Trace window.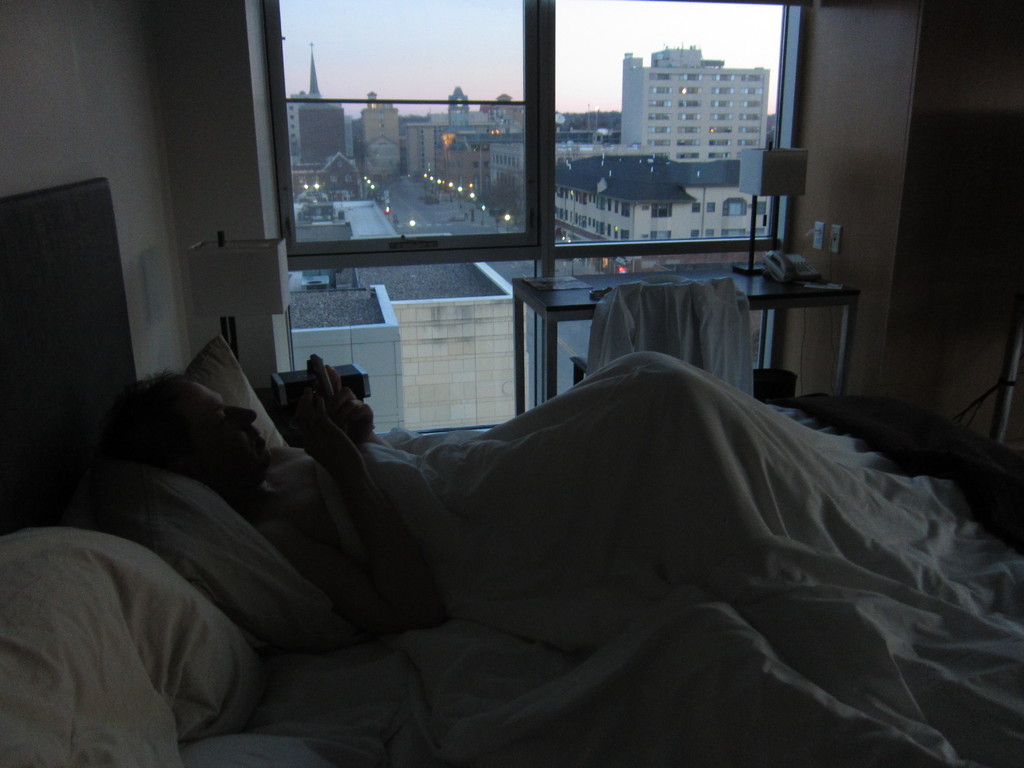
Traced to [680,100,701,106].
